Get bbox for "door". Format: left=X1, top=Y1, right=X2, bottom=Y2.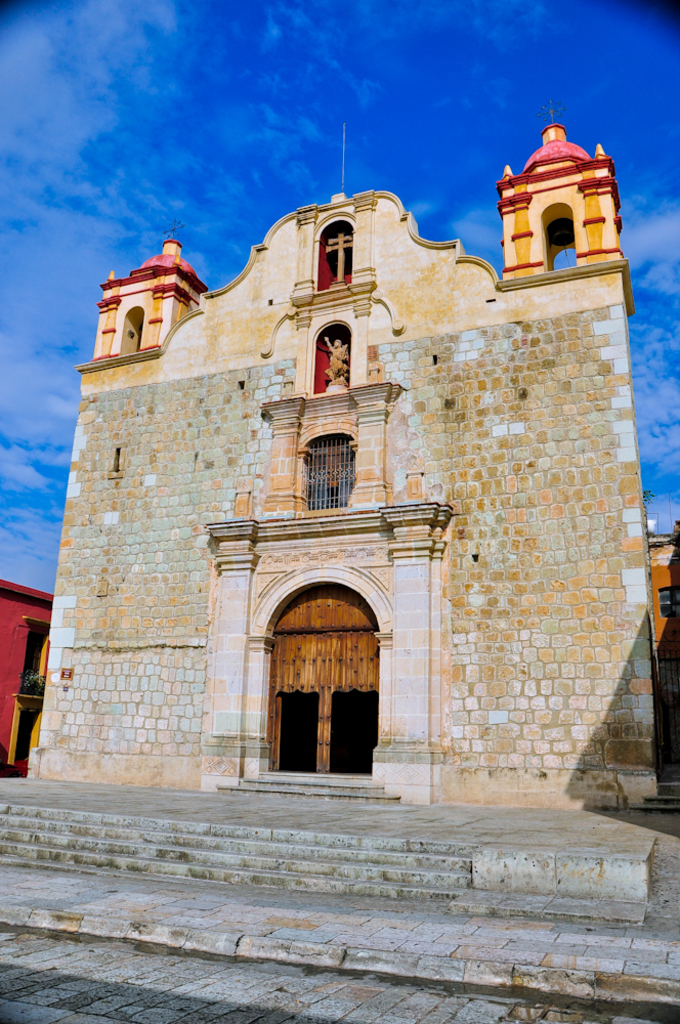
left=260, top=604, right=384, bottom=796.
